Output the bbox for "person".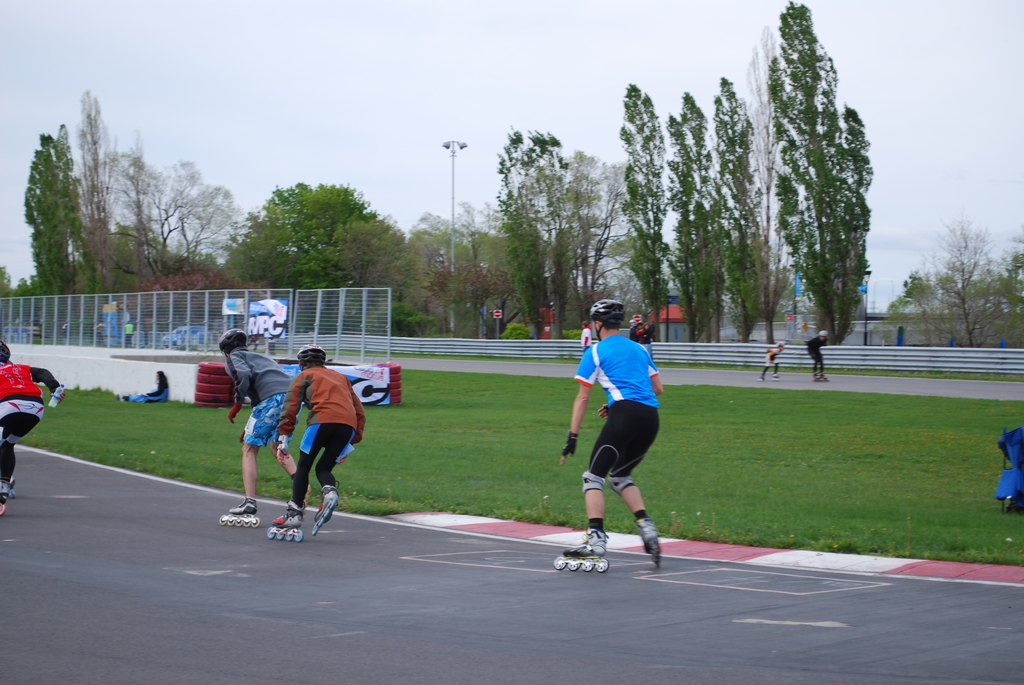
l=638, t=327, r=643, b=340.
